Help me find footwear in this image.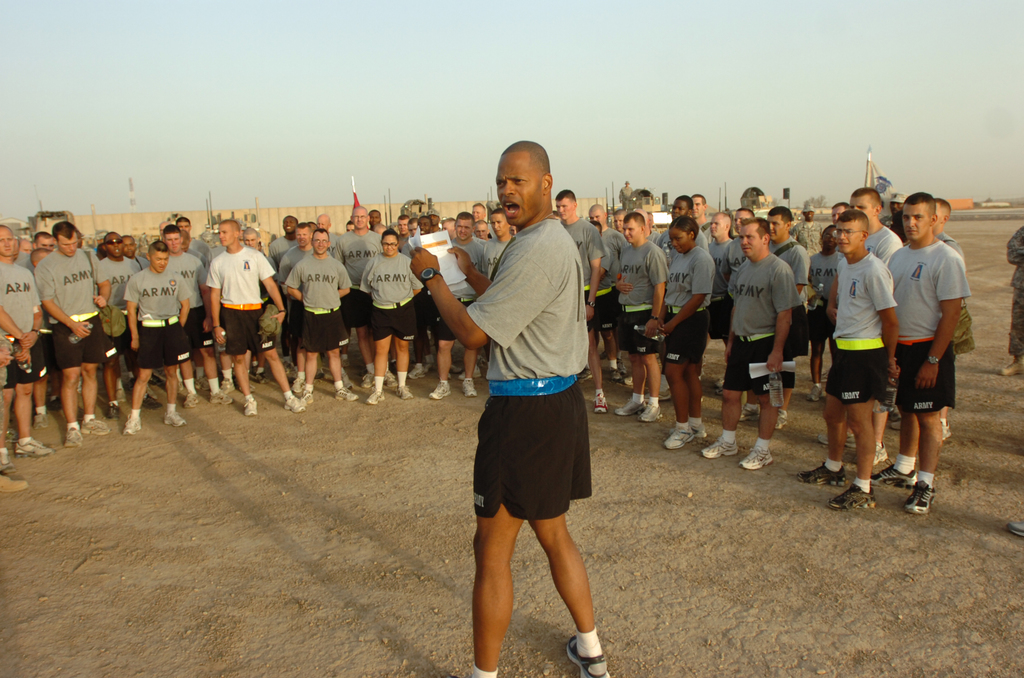
Found it: left=61, top=423, right=86, bottom=452.
